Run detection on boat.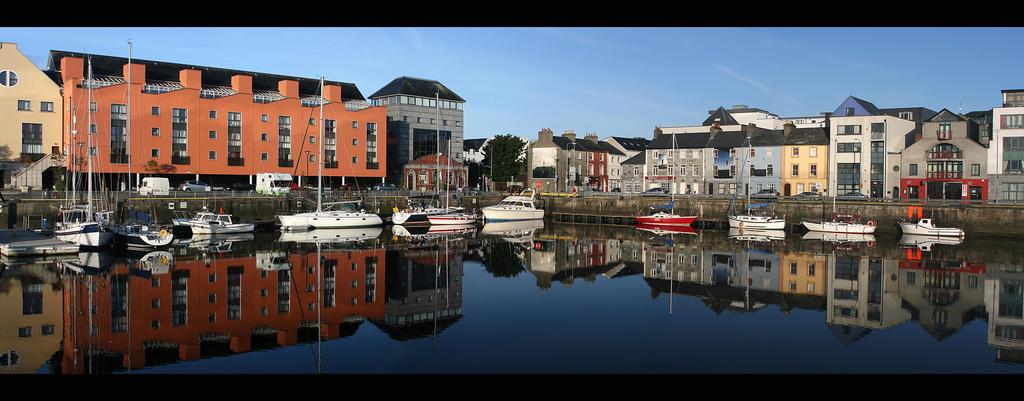
Result: x1=634, y1=133, x2=700, y2=229.
